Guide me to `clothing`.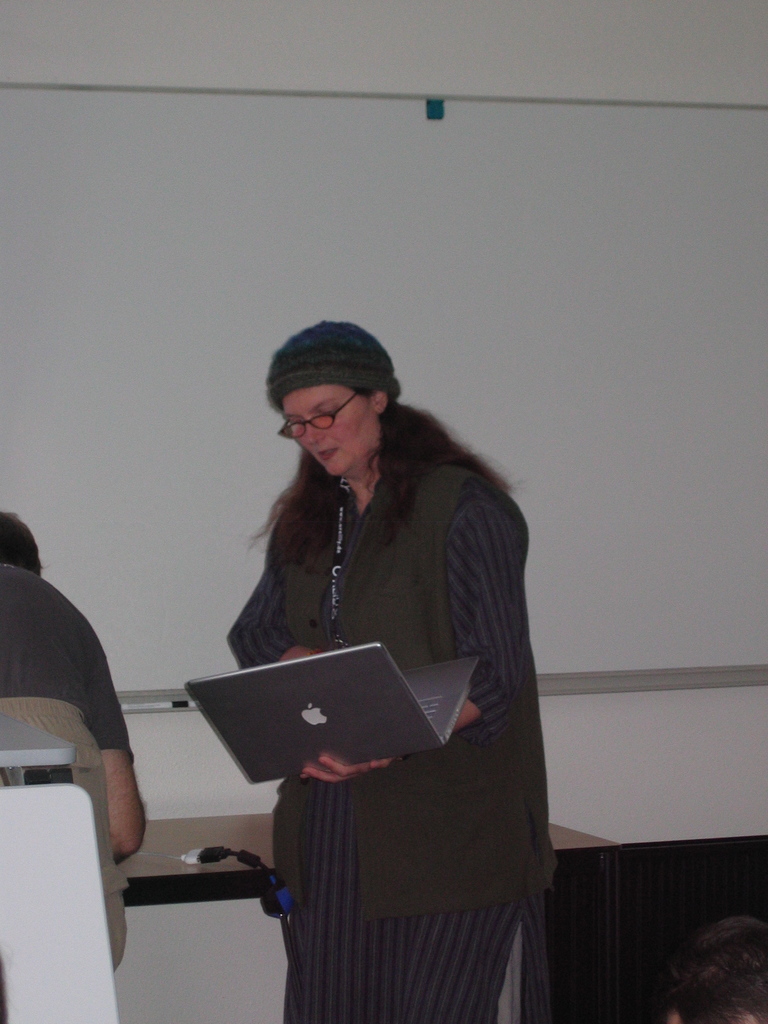
Guidance: select_region(201, 391, 572, 943).
